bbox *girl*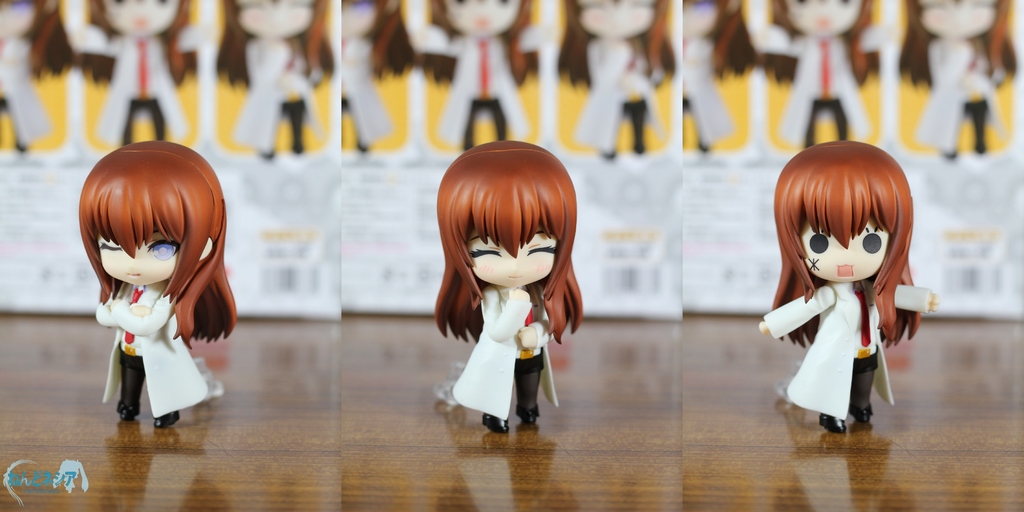
bbox=(0, 0, 1020, 158)
